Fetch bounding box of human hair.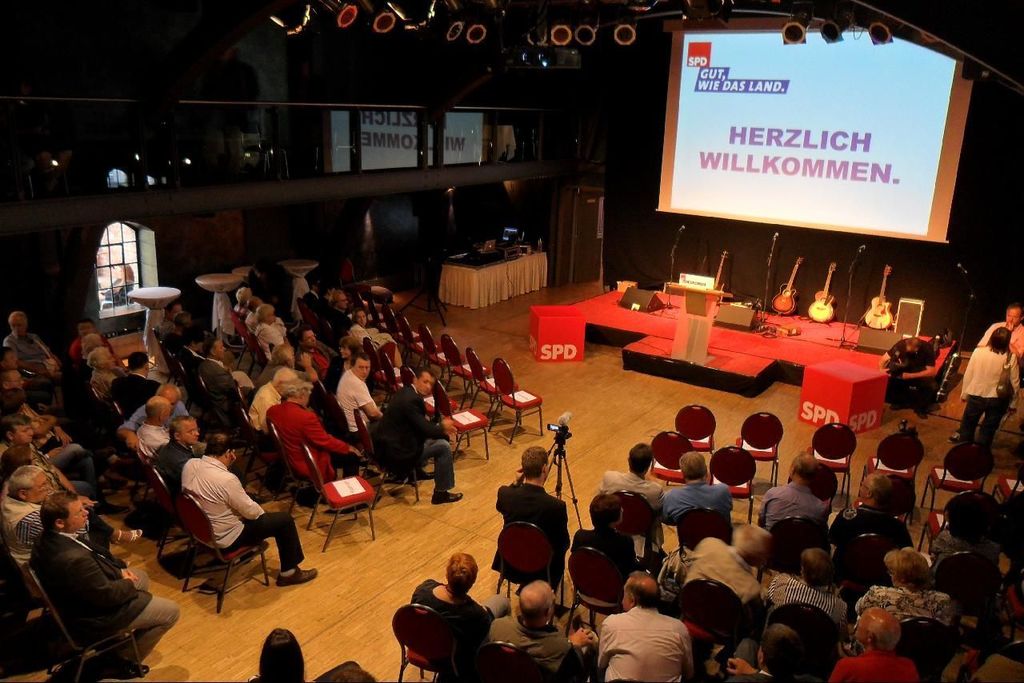
Bbox: detection(166, 299, 176, 316).
